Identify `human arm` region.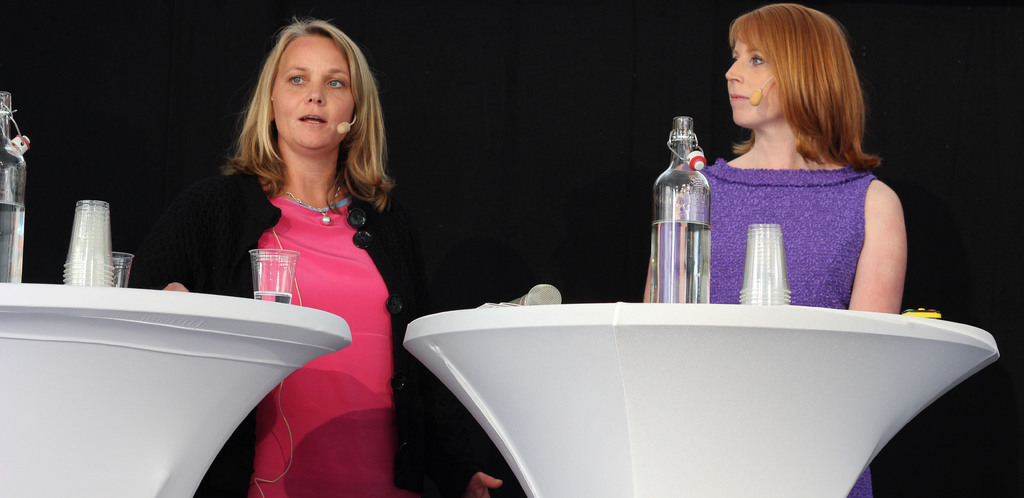
Region: {"left": 644, "top": 185, "right": 691, "bottom": 304}.
